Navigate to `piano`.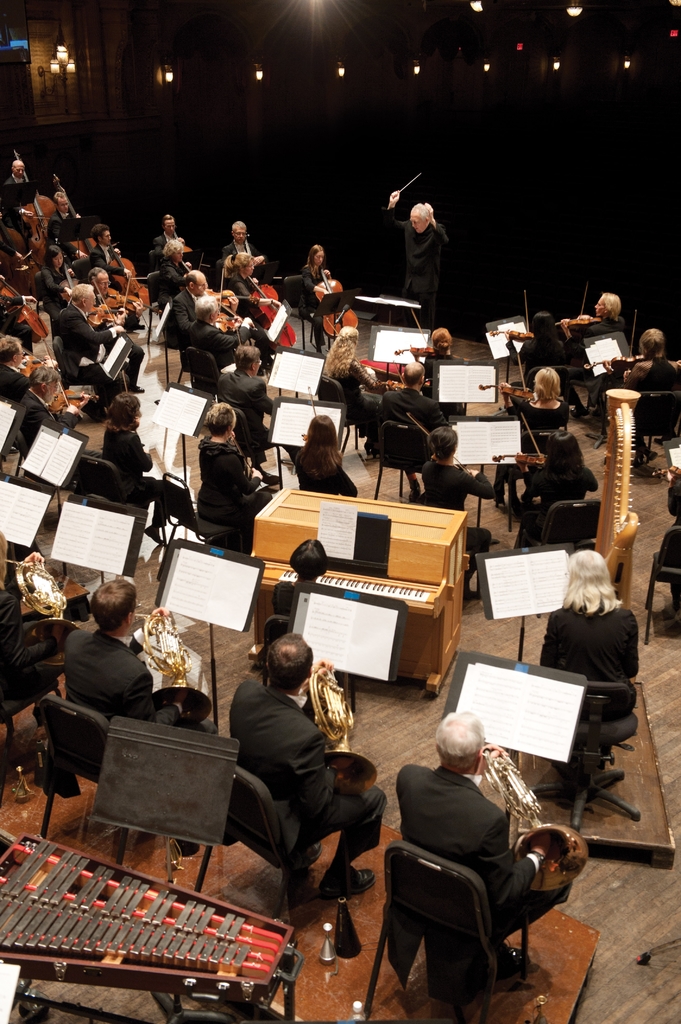
Navigation target: 282 561 451 619.
